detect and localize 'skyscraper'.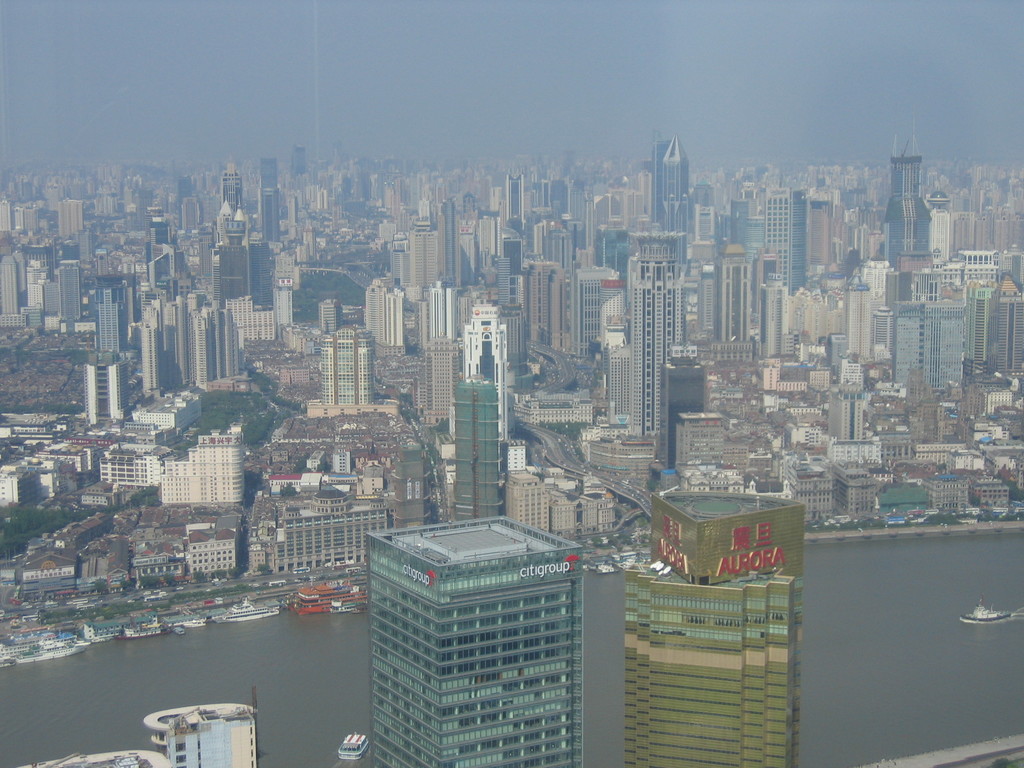
Localized at 508/468/568/539.
